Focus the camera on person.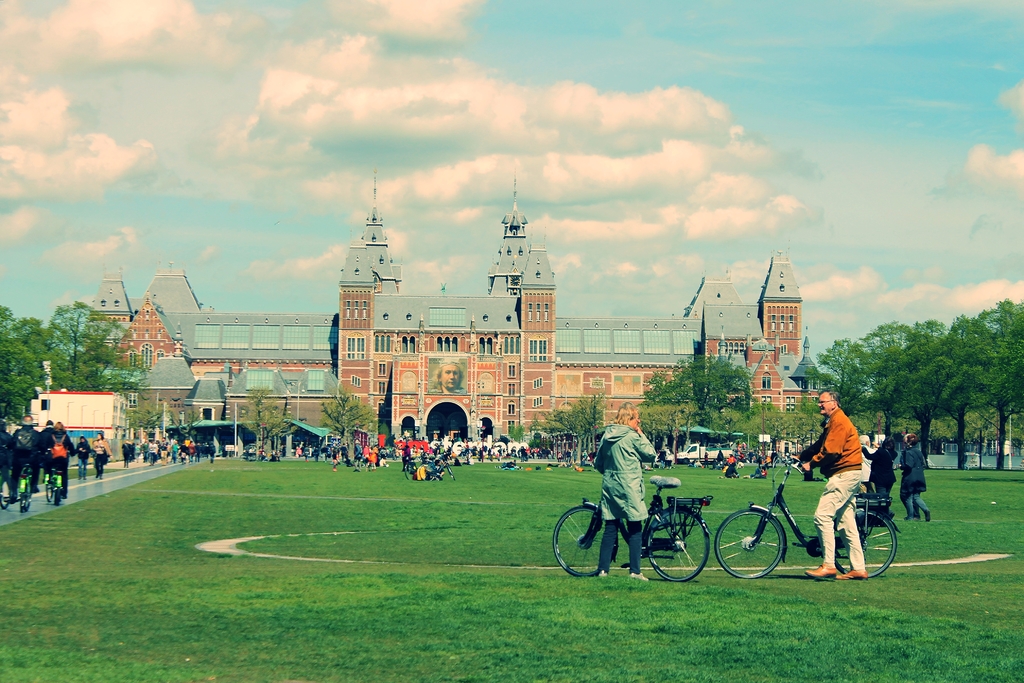
Focus region: [left=900, top=424, right=934, bottom=526].
